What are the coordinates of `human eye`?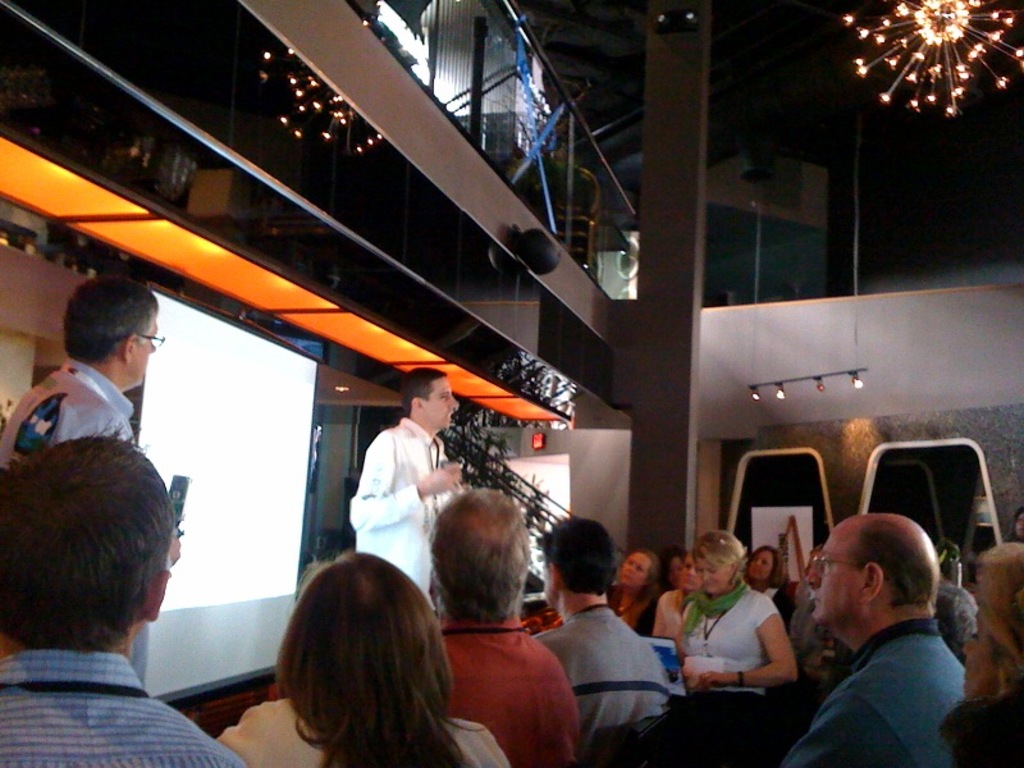
box=[762, 562, 765, 566].
